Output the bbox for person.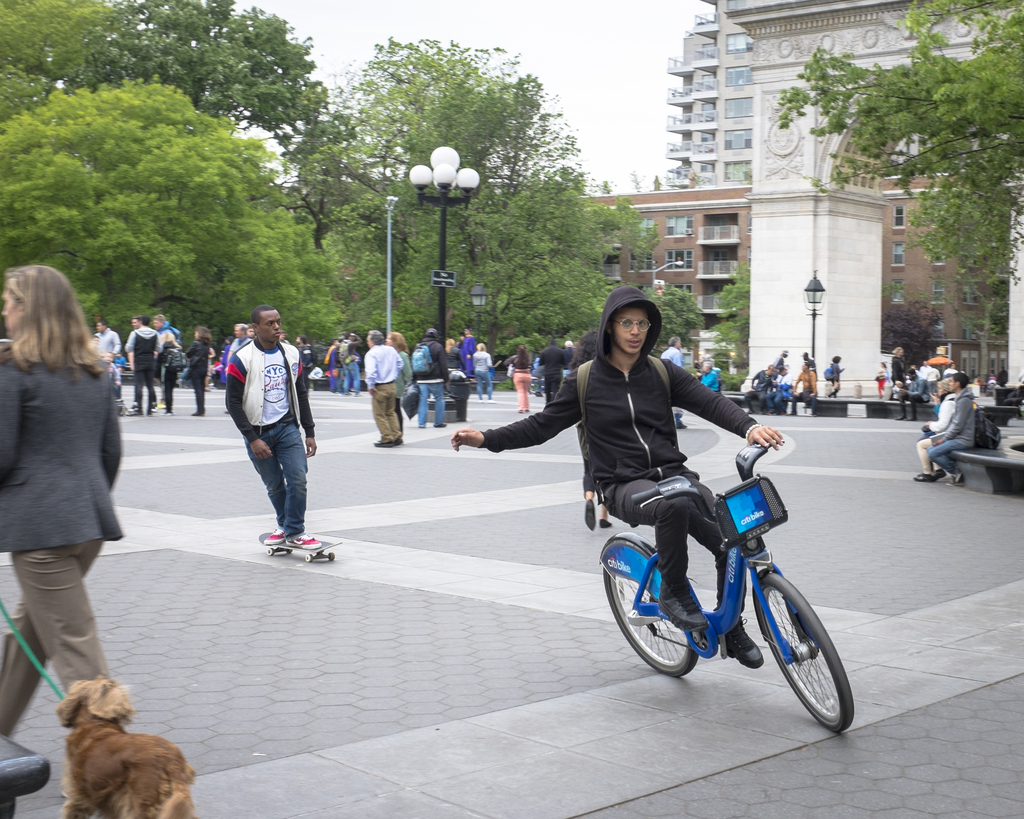
bbox=[473, 340, 490, 390].
